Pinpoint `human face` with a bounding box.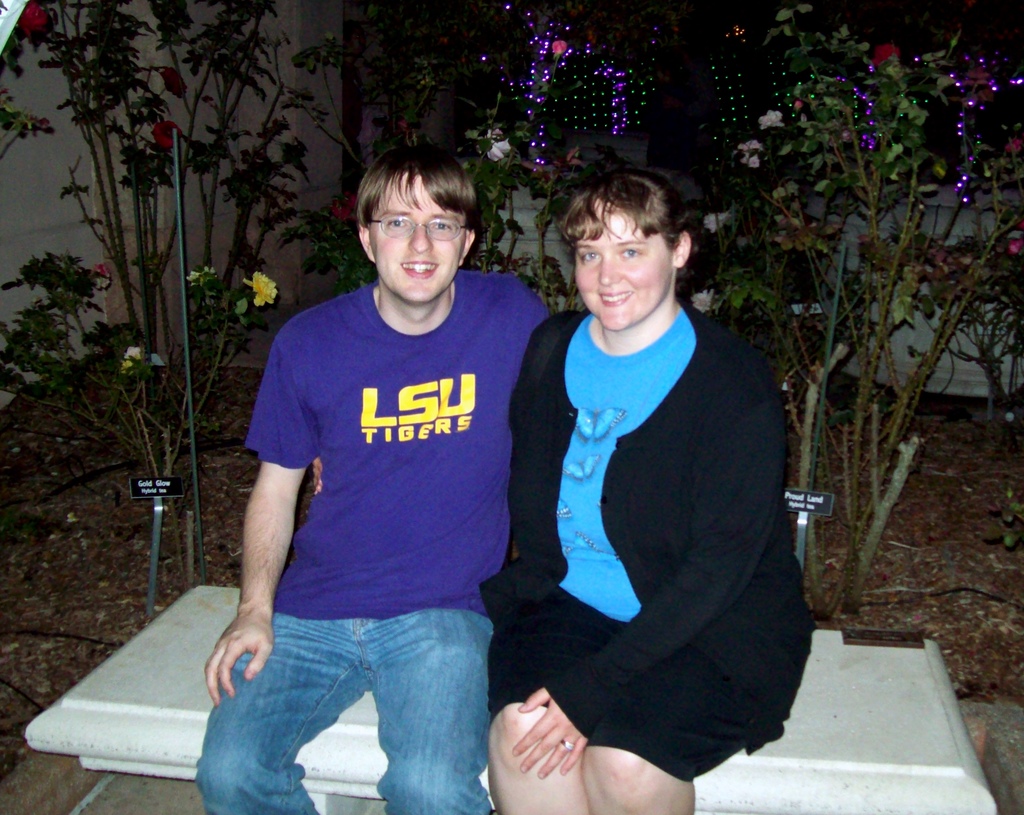
[left=575, top=201, right=671, bottom=330].
